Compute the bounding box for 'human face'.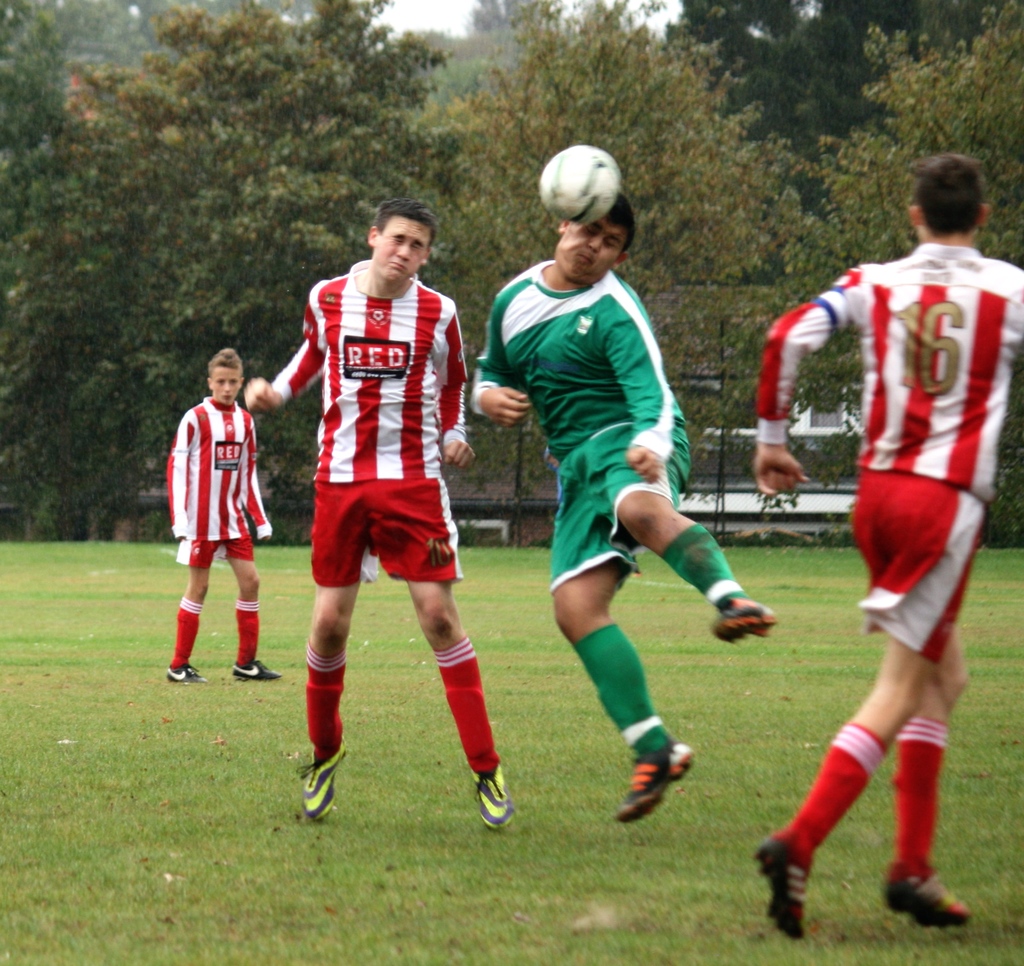
l=373, t=213, r=433, b=281.
